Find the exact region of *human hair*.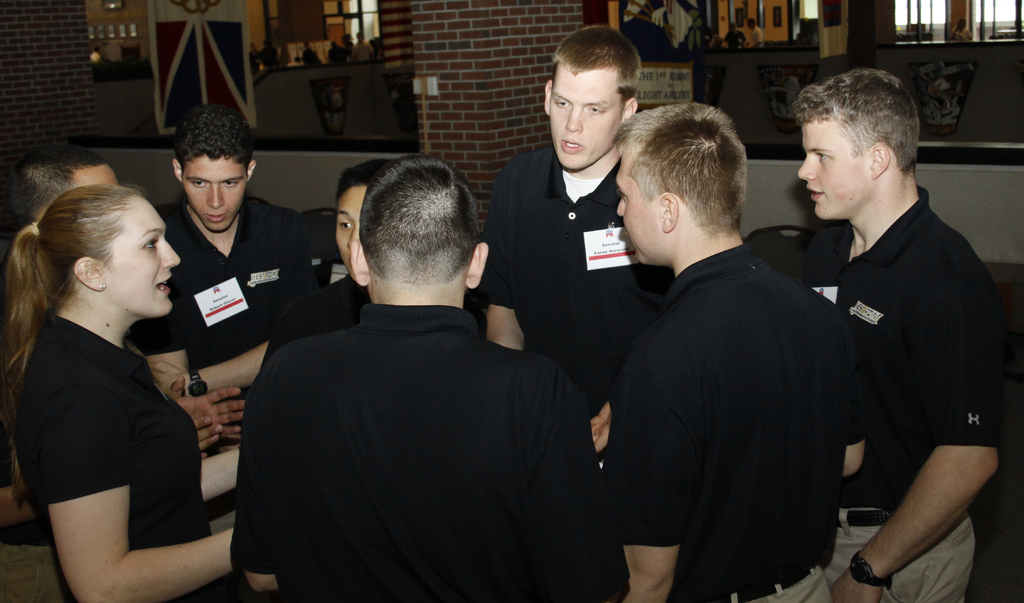
Exact region: pyautogui.locateOnScreen(6, 146, 109, 227).
